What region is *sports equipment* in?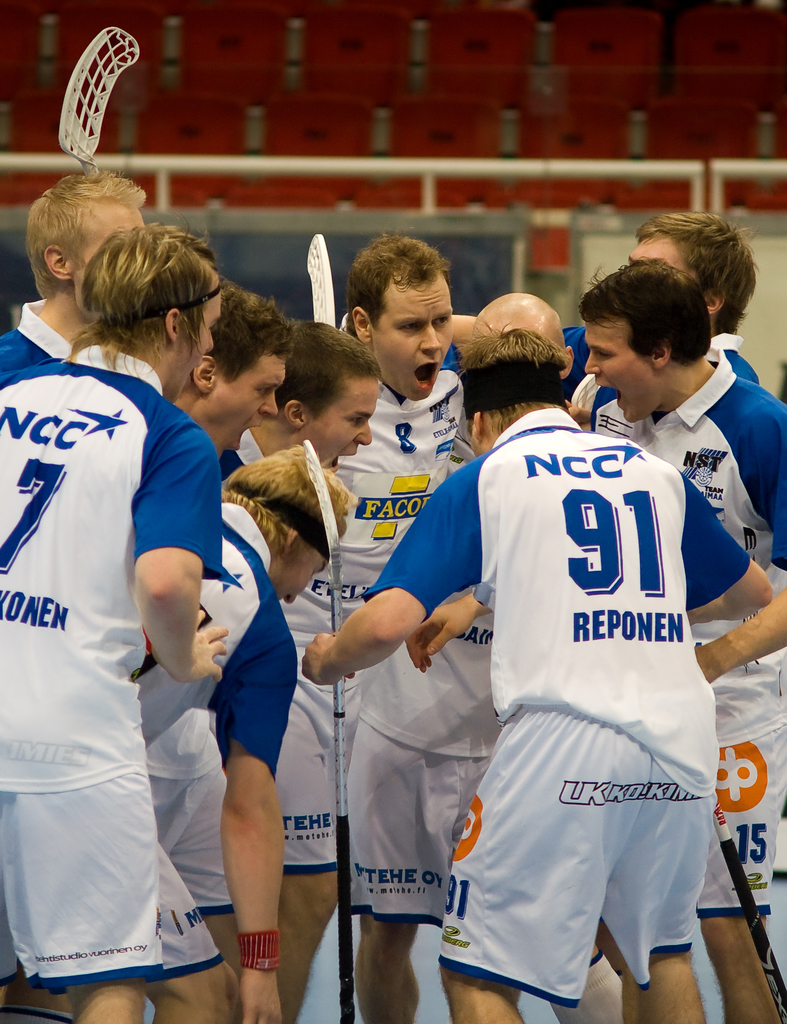
710/794/786/1023.
